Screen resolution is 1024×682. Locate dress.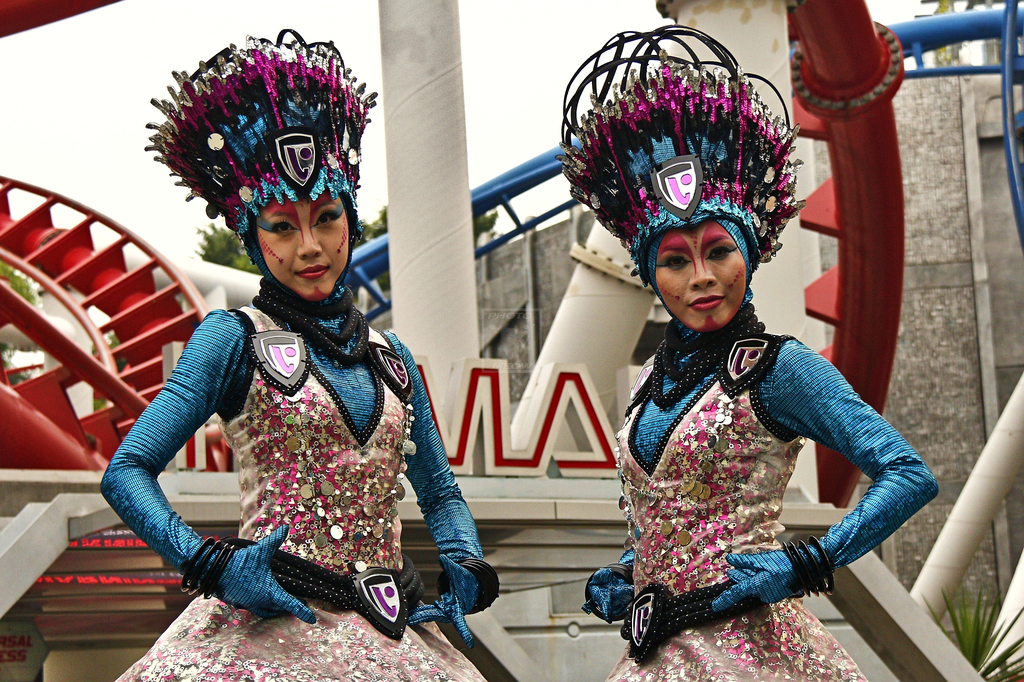
(604, 330, 938, 681).
